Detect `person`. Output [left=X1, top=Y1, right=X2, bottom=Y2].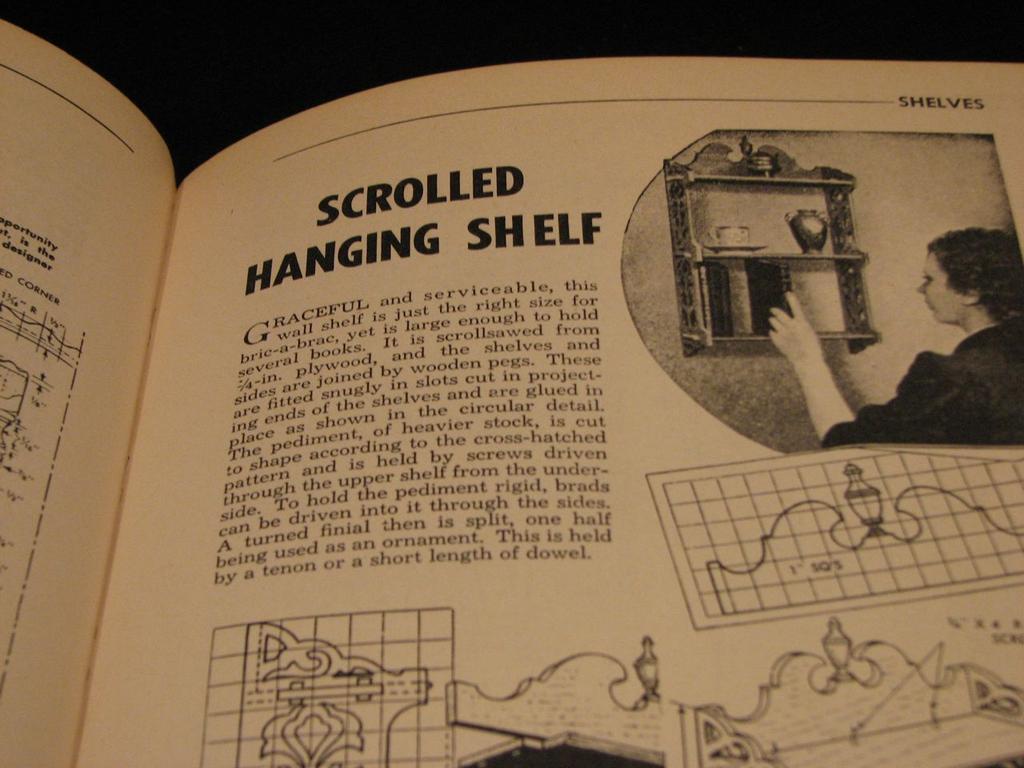
[left=771, top=226, right=1023, bottom=453].
